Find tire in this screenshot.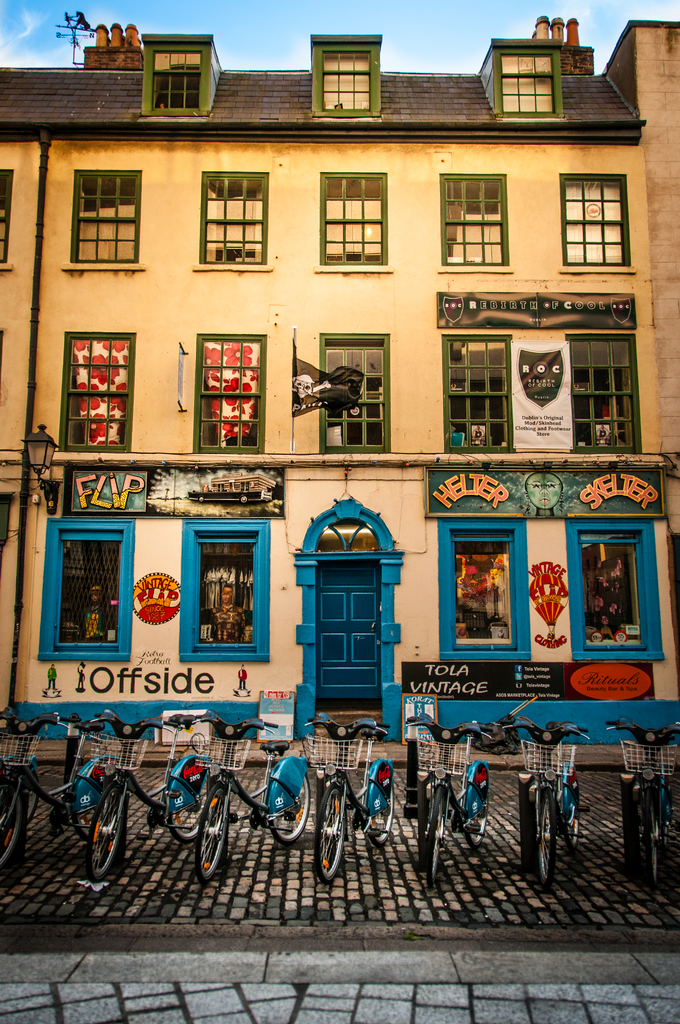
The bounding box for tire is 624:785:648:877.
